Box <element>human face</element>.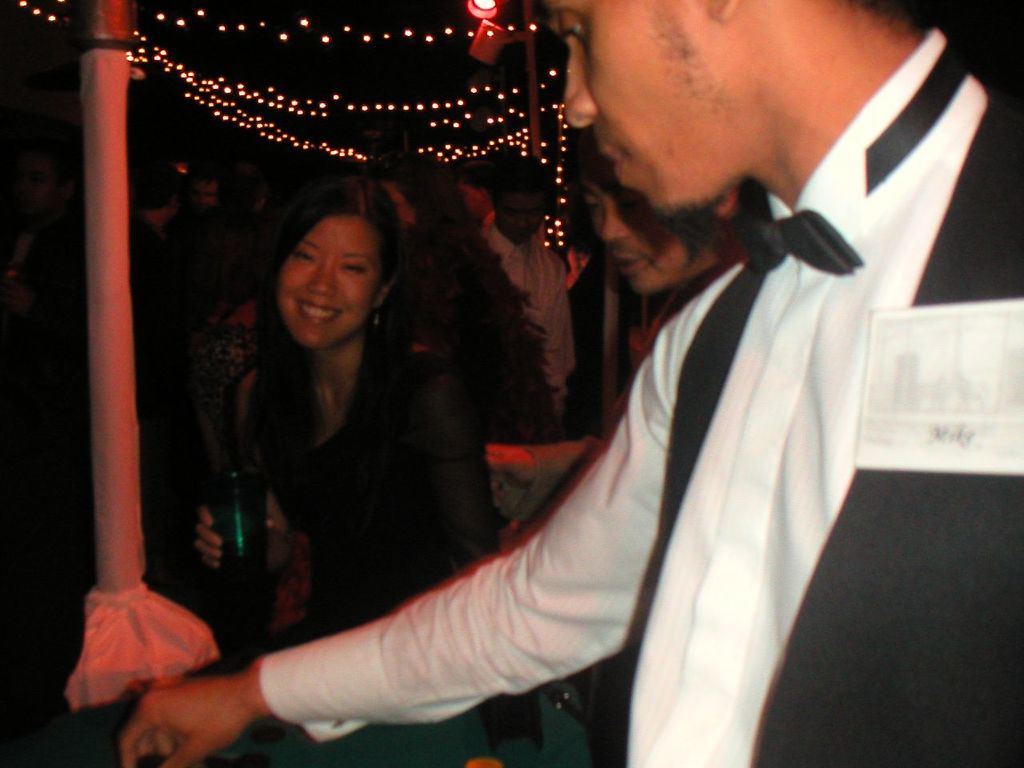
x1=584, y1=182, x2=718, y2=306.
